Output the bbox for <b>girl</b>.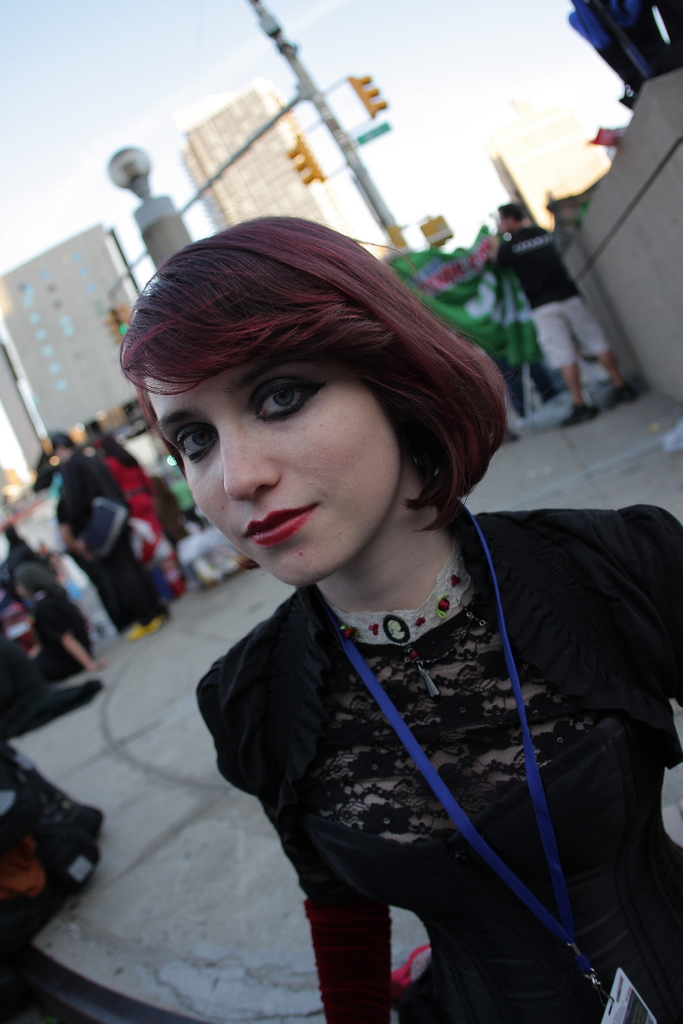
<box>120,213,679,1021</box>.
